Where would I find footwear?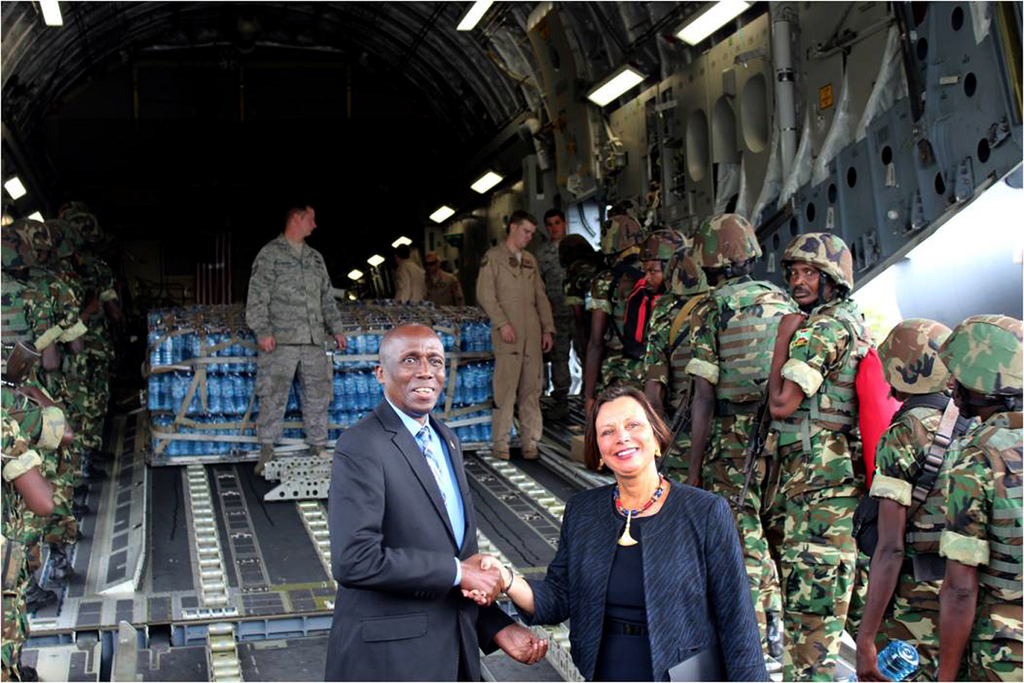
At 50,546,80,584.
